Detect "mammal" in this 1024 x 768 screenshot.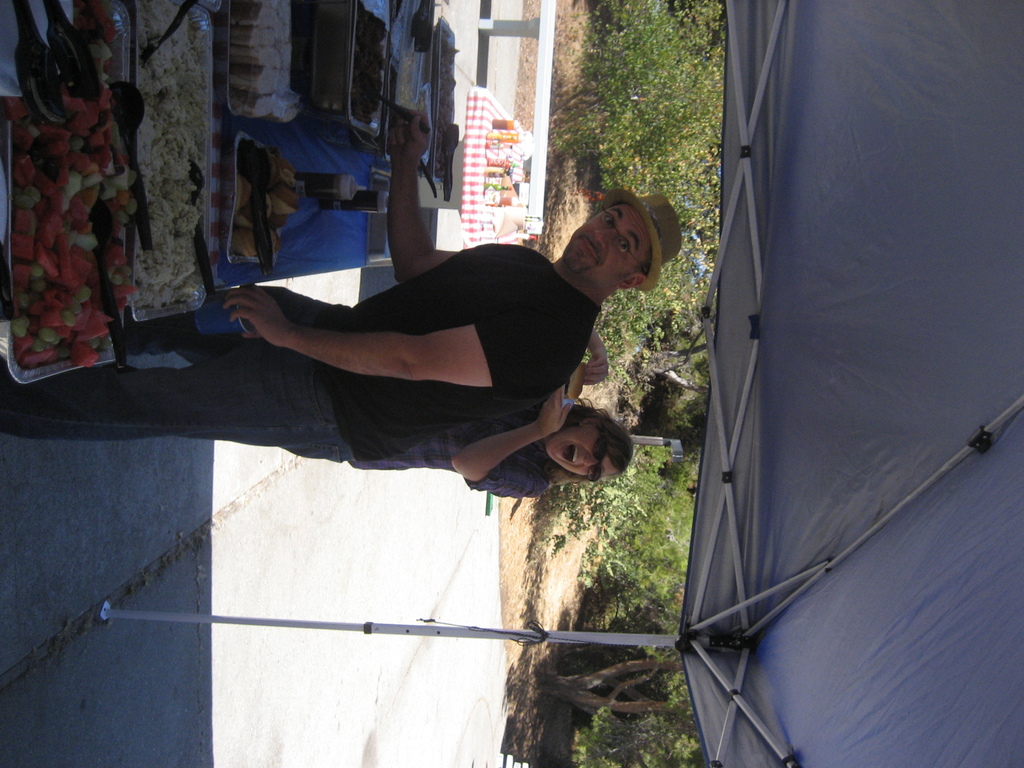
Detection: [0, 198, 650, 465].
